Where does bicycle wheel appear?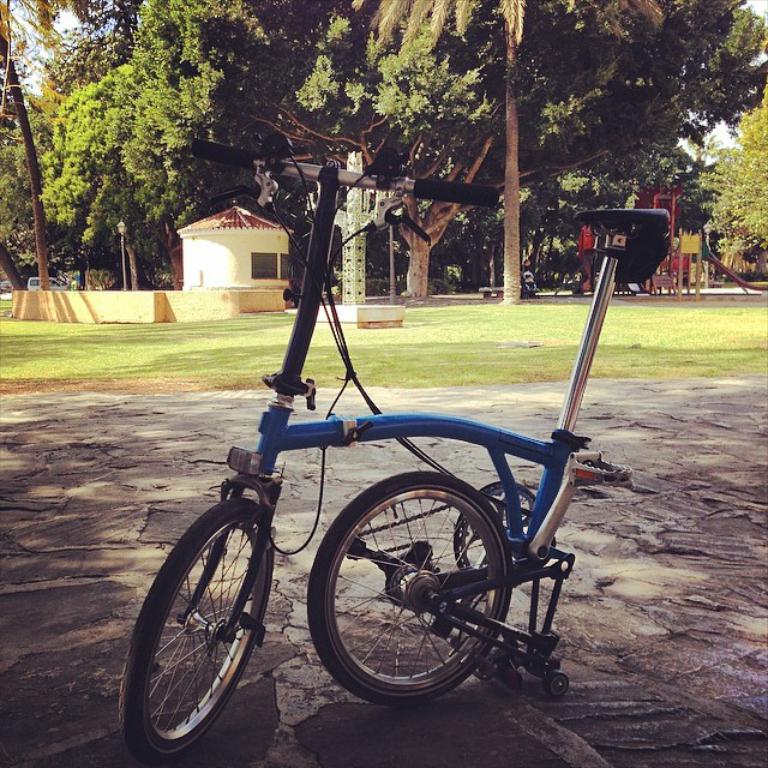
Appears at {"left": 310, "top": 468, "right": 511, "bottom": 702}.
